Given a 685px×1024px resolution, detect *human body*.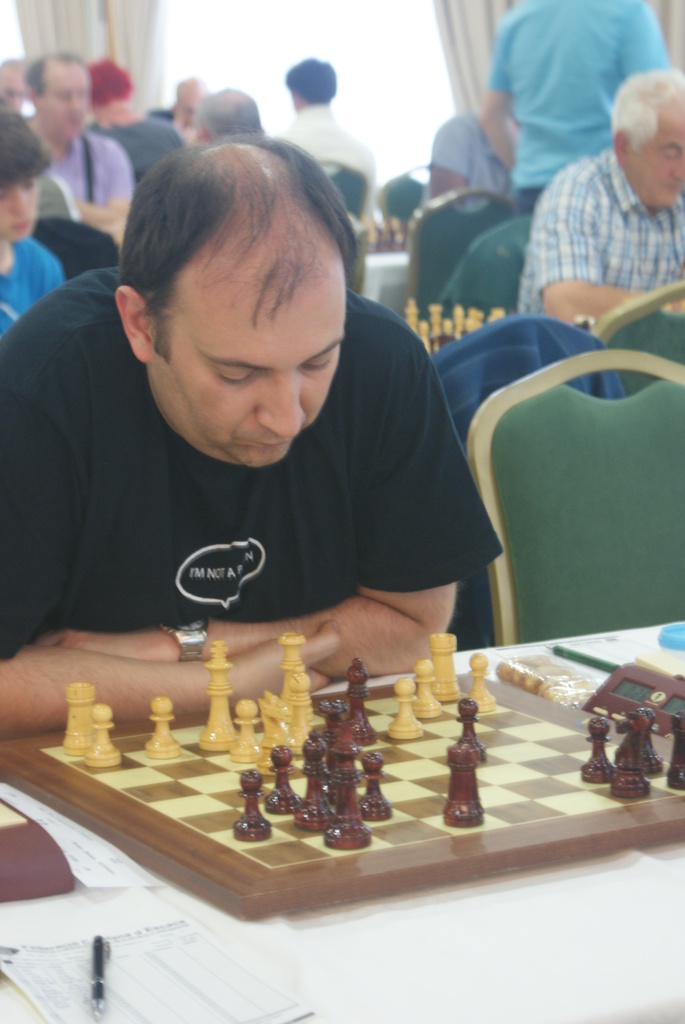
<bbox>475, 0, 663, 206</bbox>.
